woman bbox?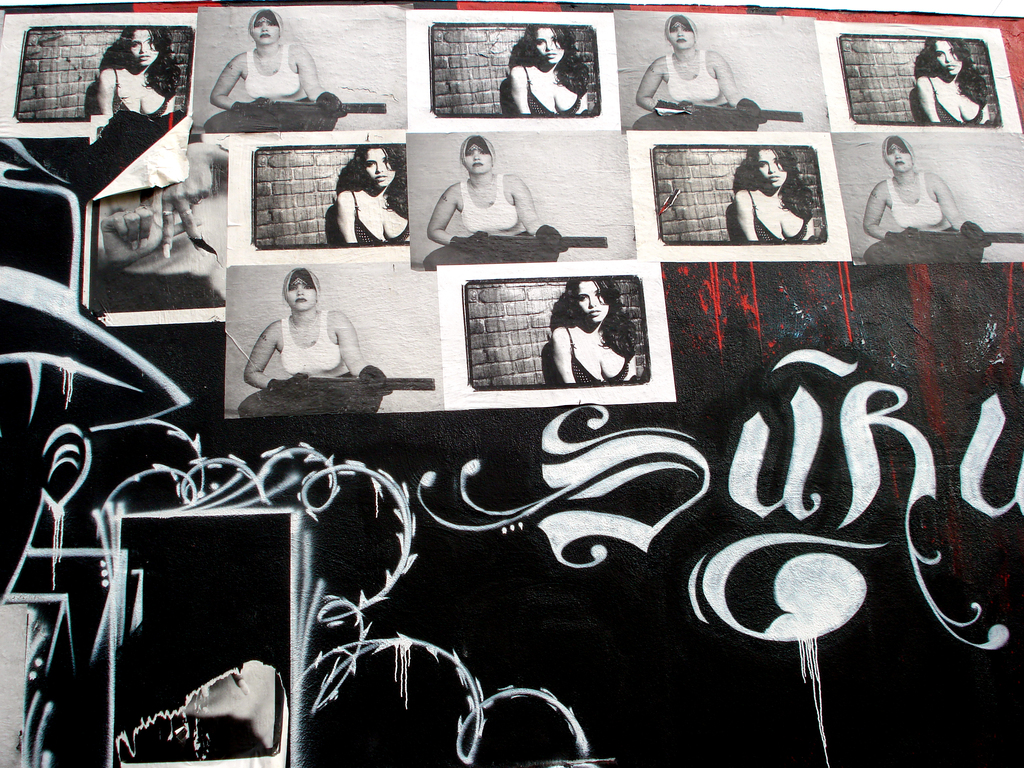
[920,38,993,124]
